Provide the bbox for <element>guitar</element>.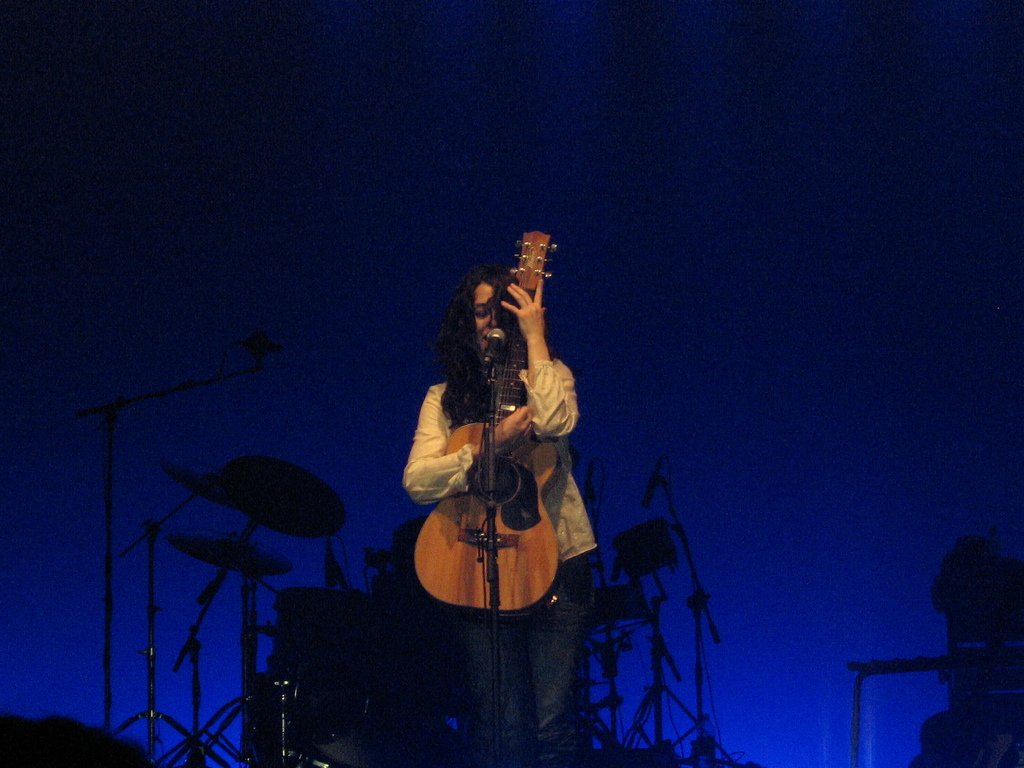
(left=401, top=282, right=575, bottom=596).
